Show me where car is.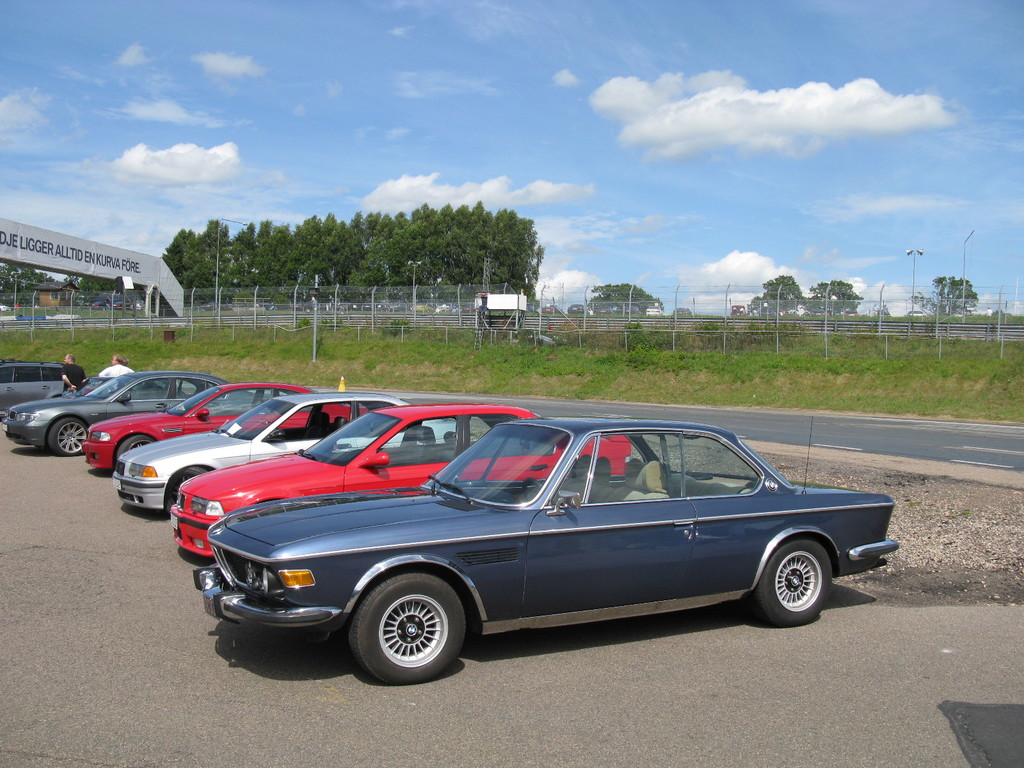
car is at [88,292,129,309].
